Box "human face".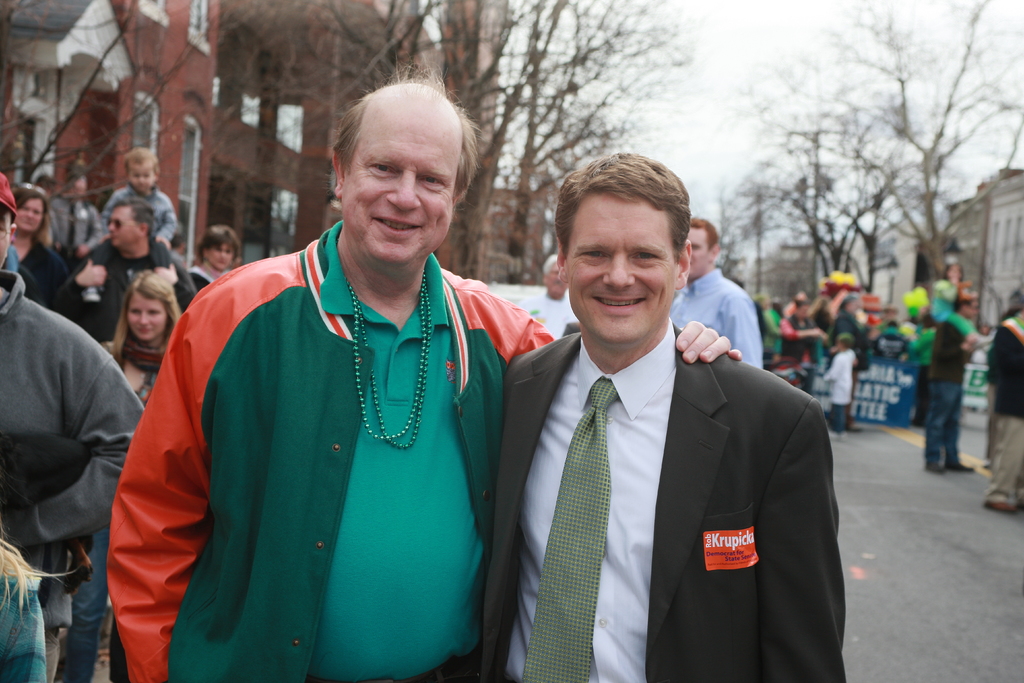
{"left": 550, "top": 260, "right": 562, "bottom": 295}.
